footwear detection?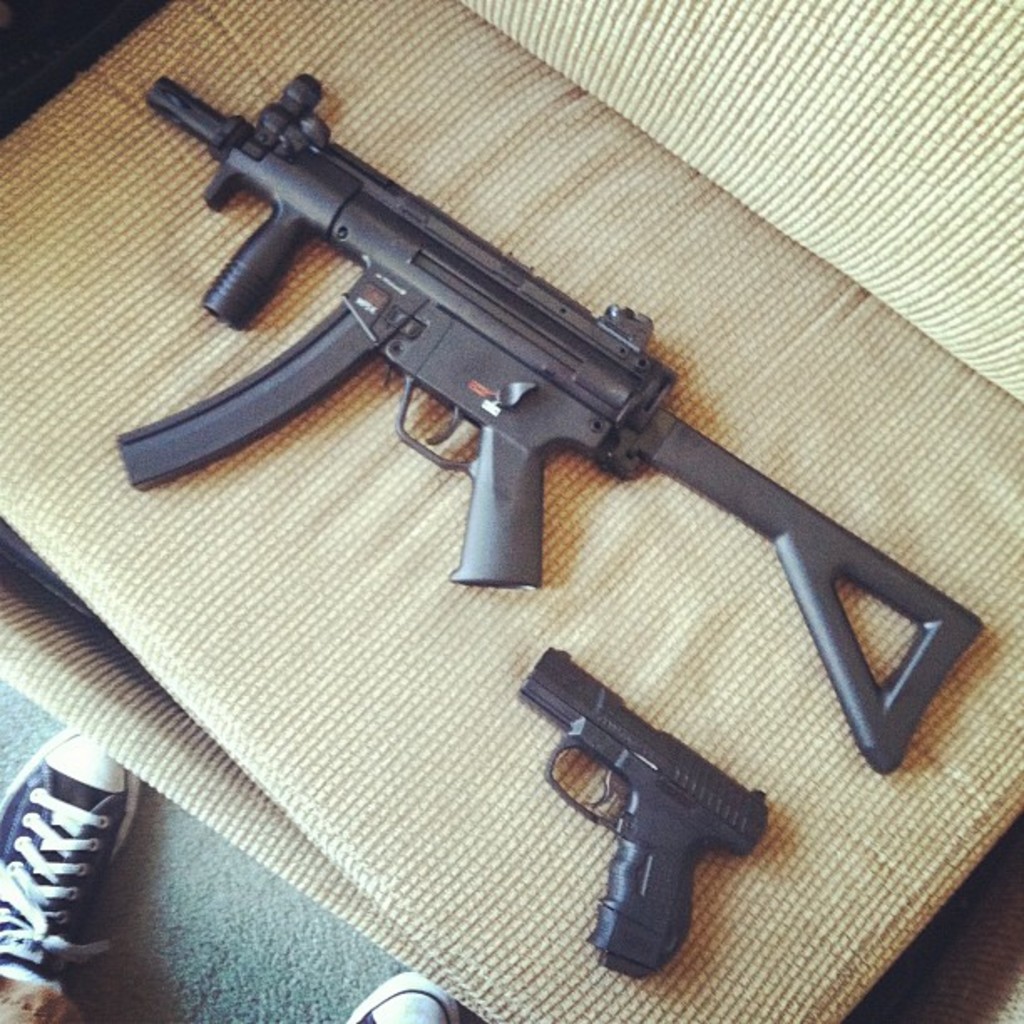
<bbox>0, 726, 124, 1021</bbox>
